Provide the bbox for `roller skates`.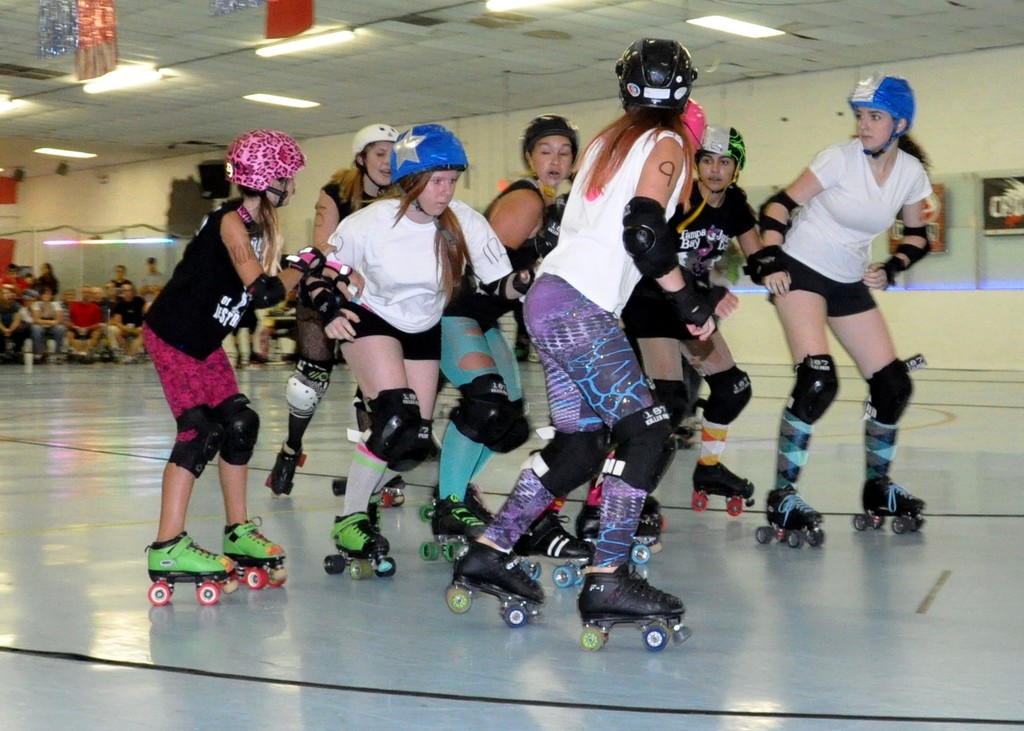
locate(757, 489, 828, 550).
